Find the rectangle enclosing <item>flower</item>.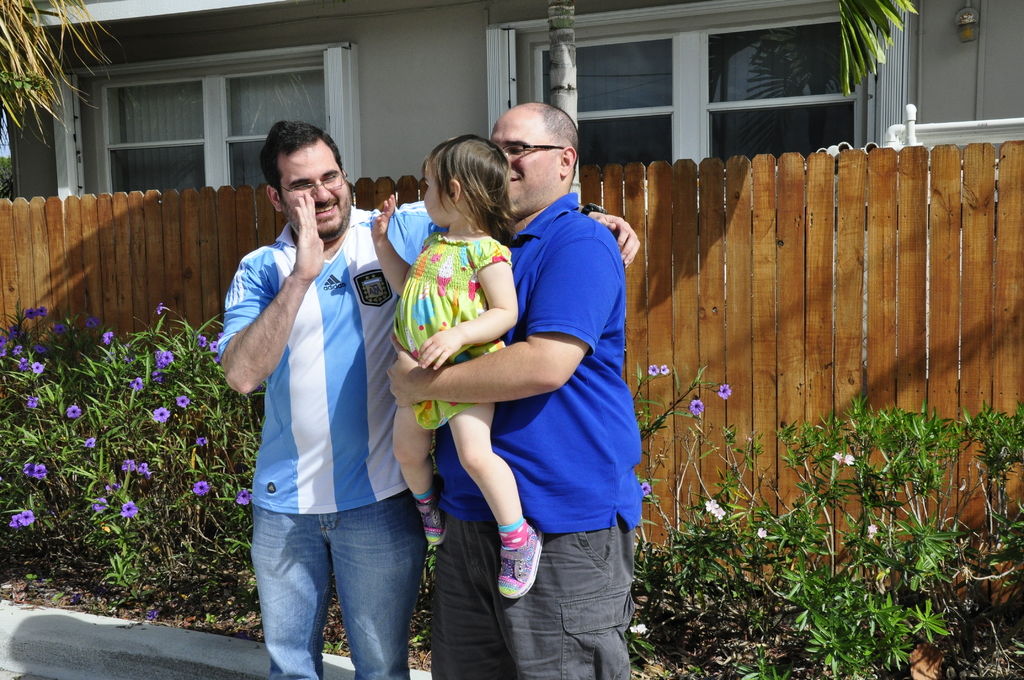
box(662, 364, 672, 373).
